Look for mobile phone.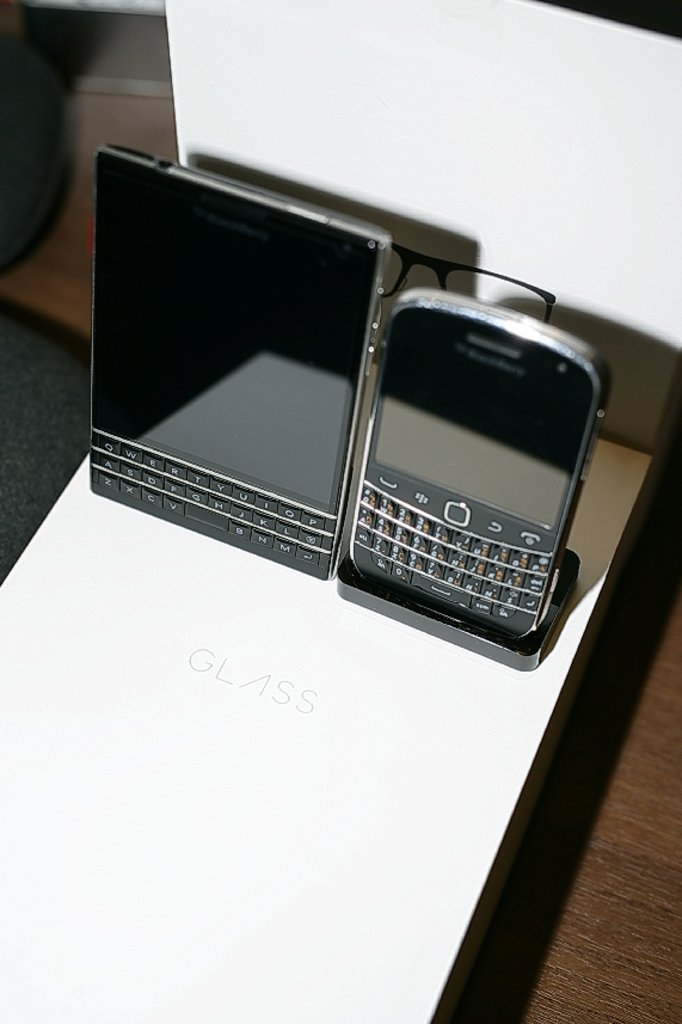
Found: select_region(325, 280, 606, 677).
